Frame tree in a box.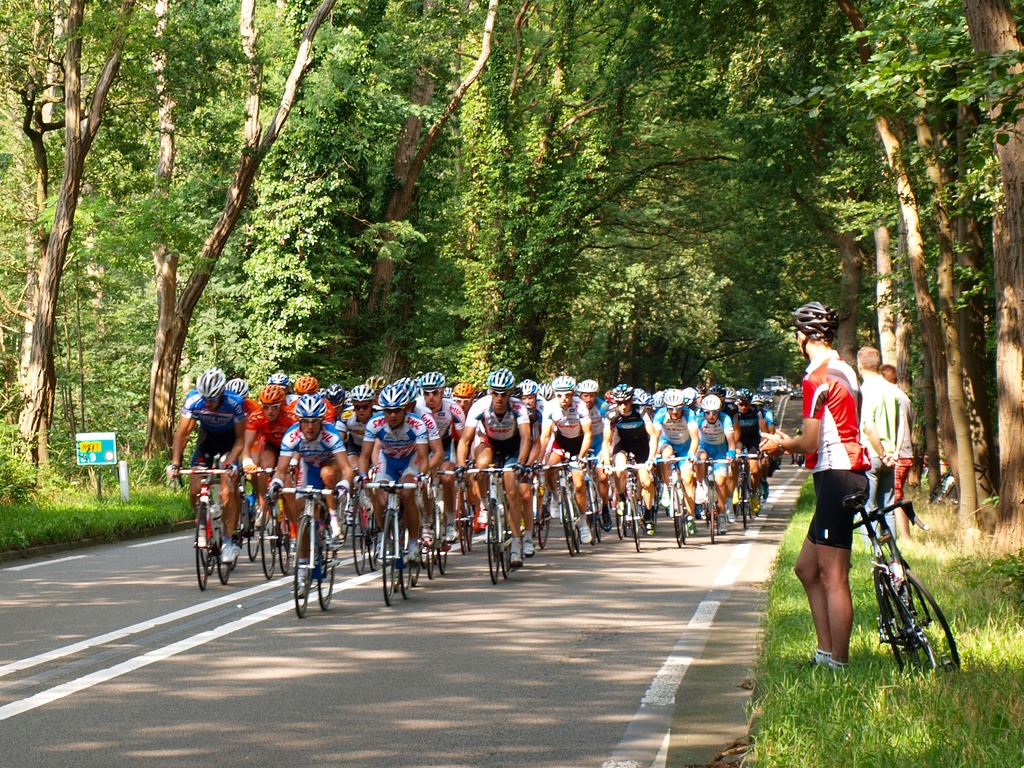
0/1/170/539.
